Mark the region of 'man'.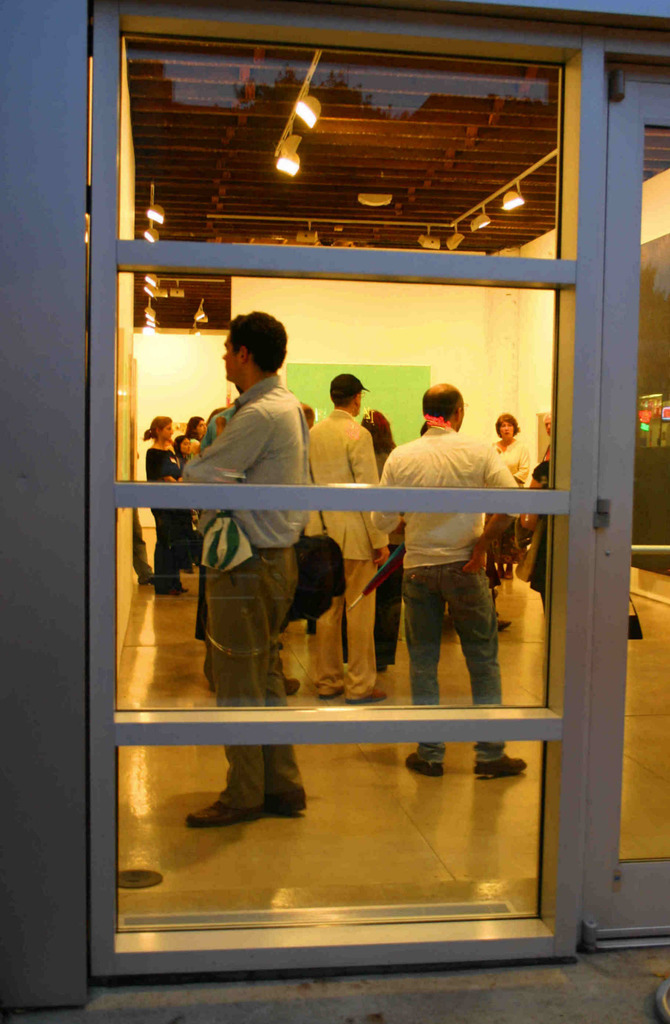
Region: (369,383,527,776).
